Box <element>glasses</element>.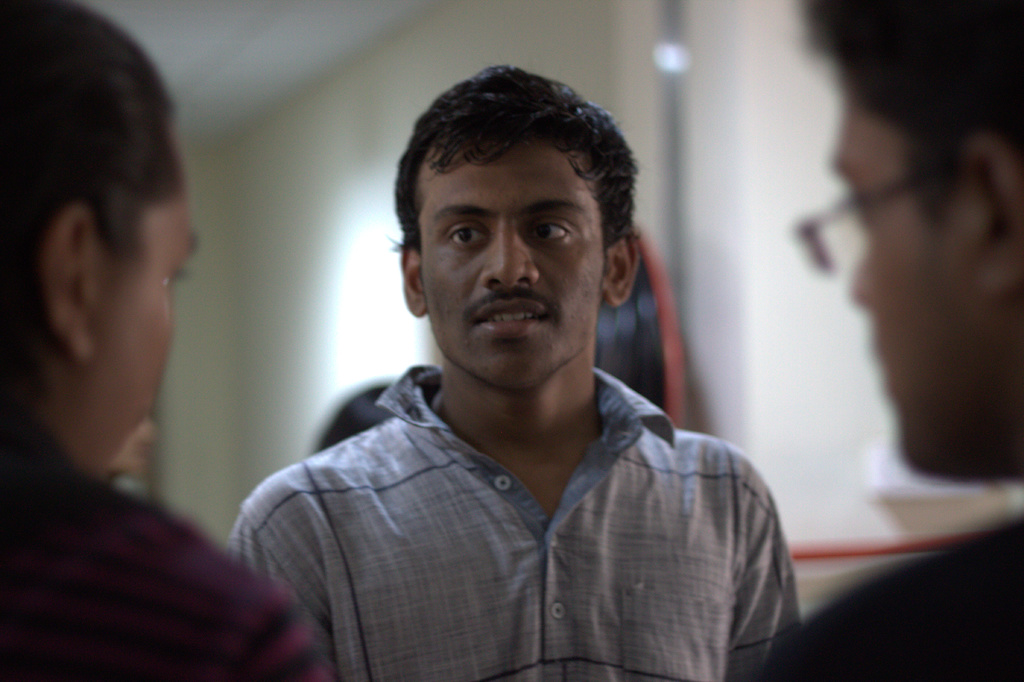
region(797, 166, 936, 282).
